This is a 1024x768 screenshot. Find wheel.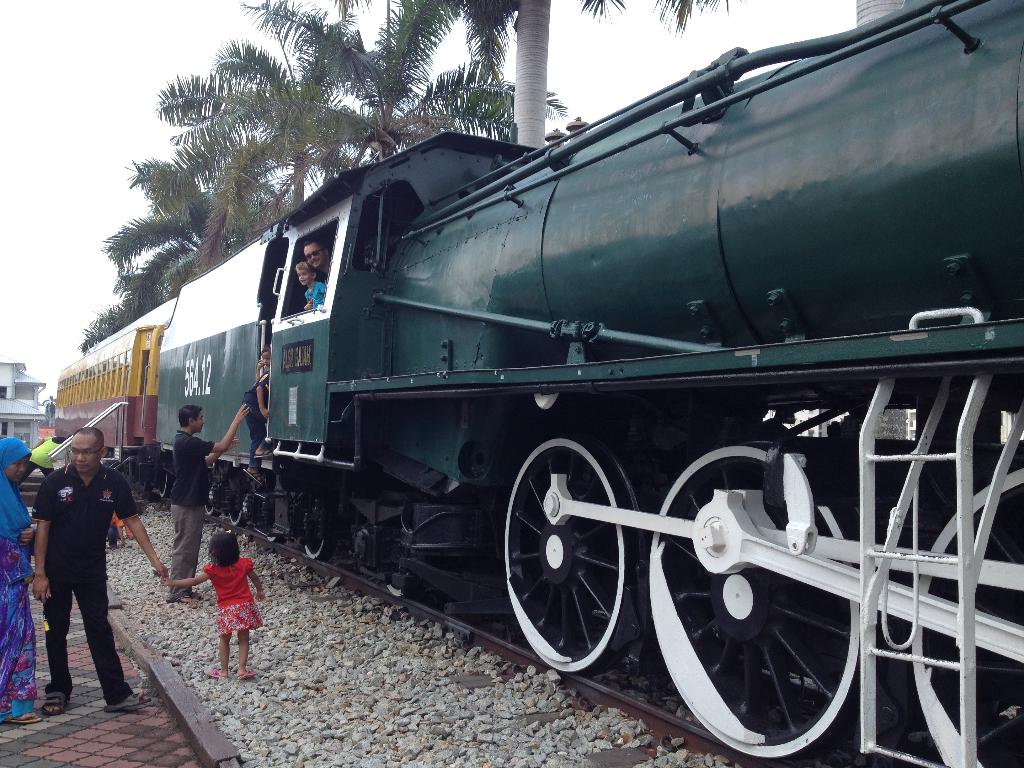
Bounding box: pyautogui.locateOnScreen(906, 465, 1023, 767).
